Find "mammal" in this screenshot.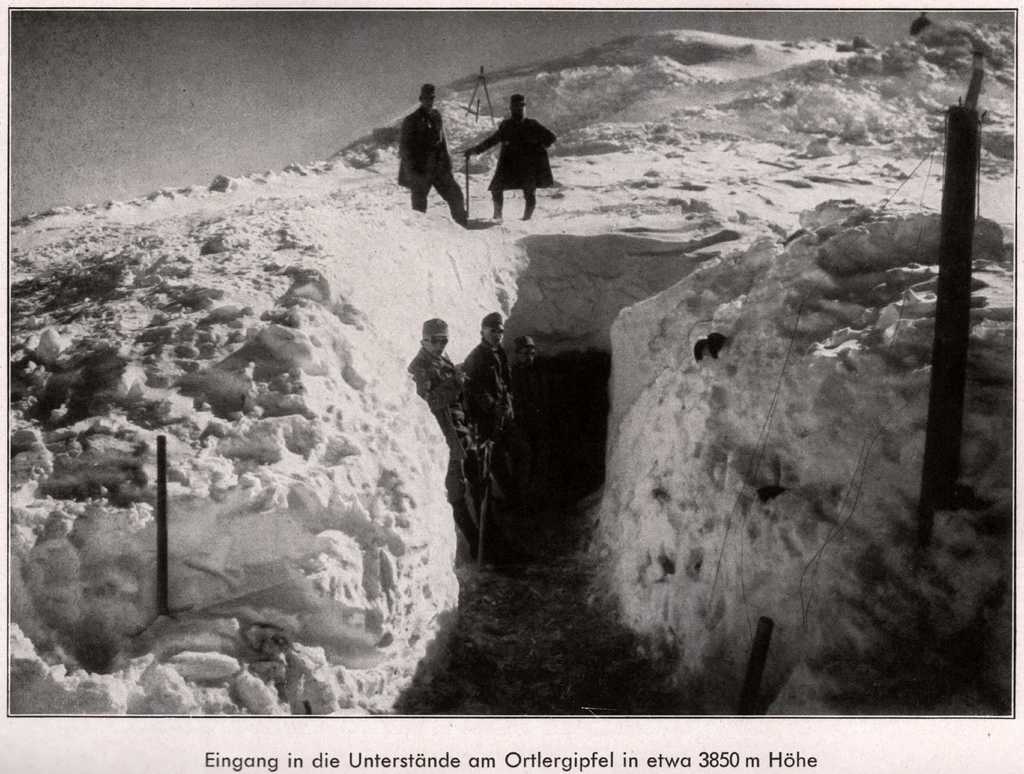
The bounding box for "mammal" is <region>410, 320, 495, 538</region>.
